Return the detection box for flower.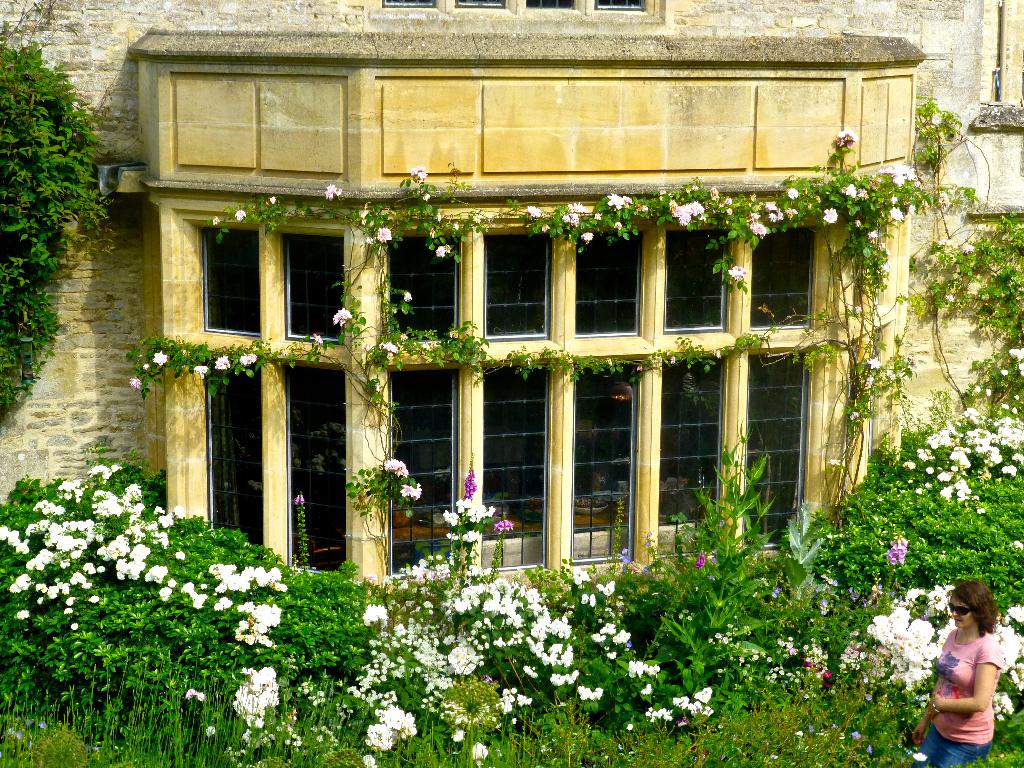
left=149, top=348, right=166, bottom=364.
